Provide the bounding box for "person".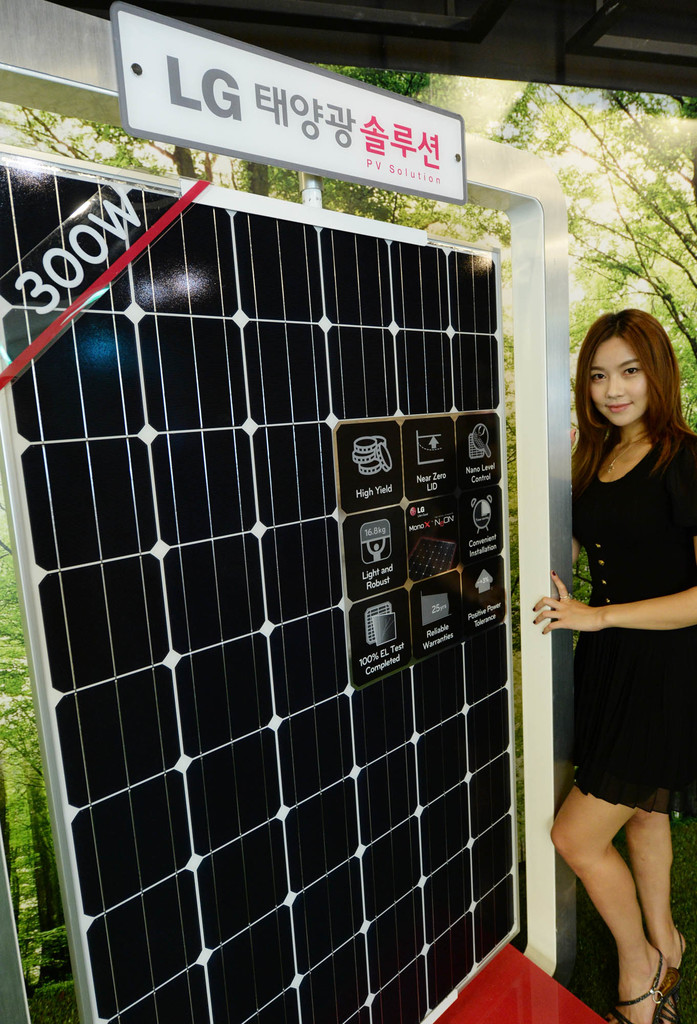
528/311/696/1023.
